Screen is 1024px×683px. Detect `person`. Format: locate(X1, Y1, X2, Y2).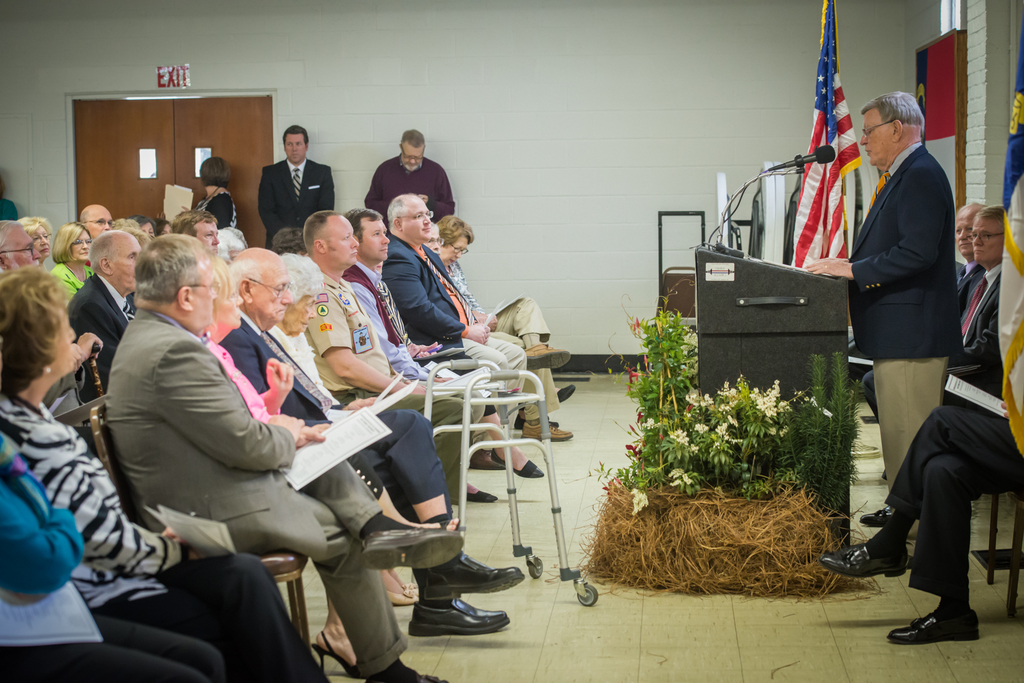
locate(257, 121, 340, 248).
